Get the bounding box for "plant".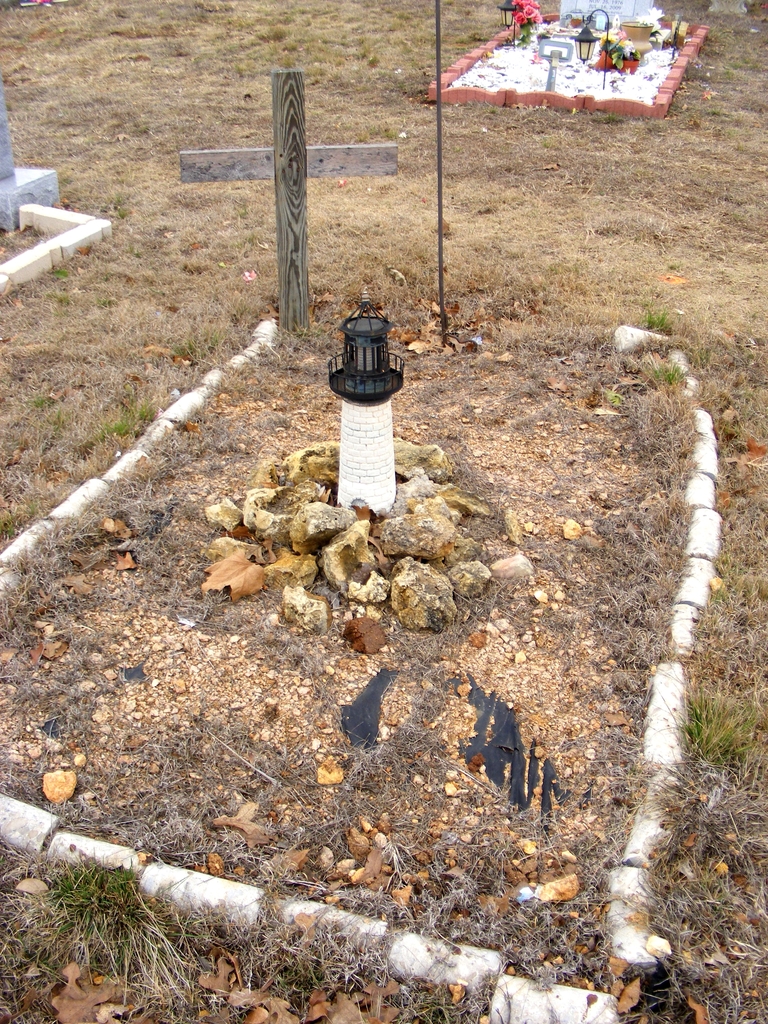
pyautogui.locateOnScreen(116, 390, 149, 442).
